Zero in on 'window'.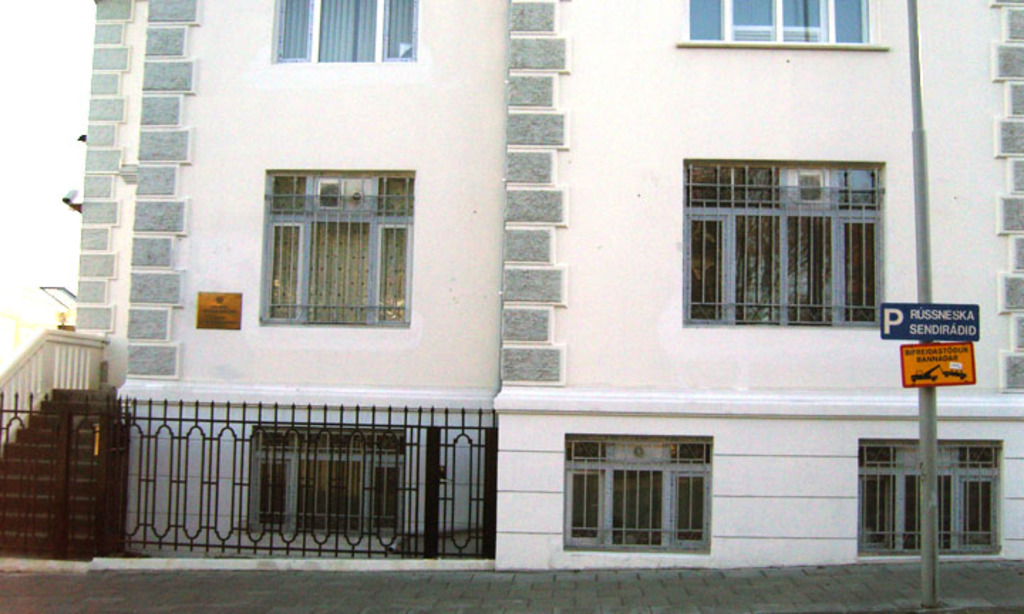
Zeroed in: x1=673 y1=0 x2=889 y2=53.
